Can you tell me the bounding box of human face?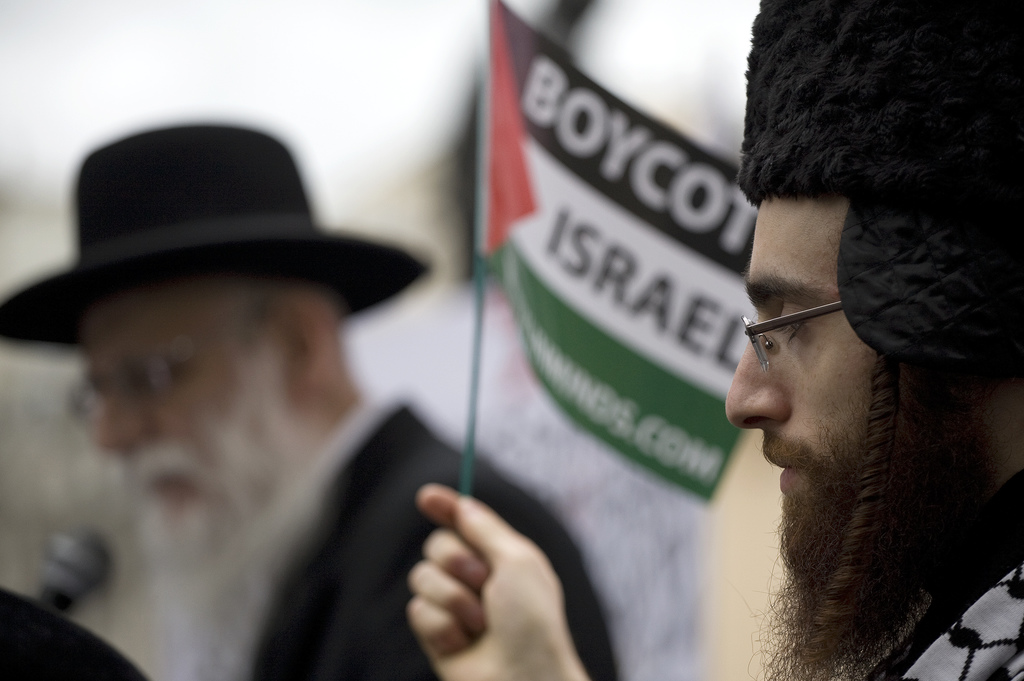
locate(726, 195, 872, 550).
